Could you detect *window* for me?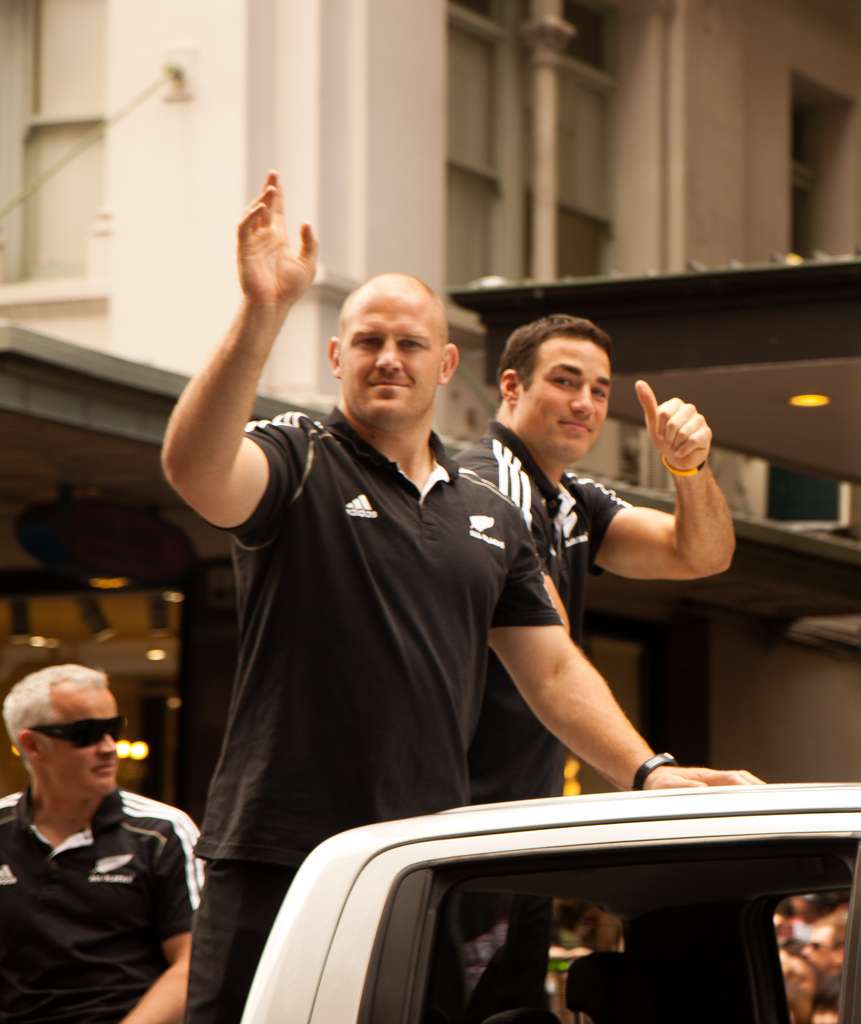
Detection result: Rect(369, 851, 860, 1023).
